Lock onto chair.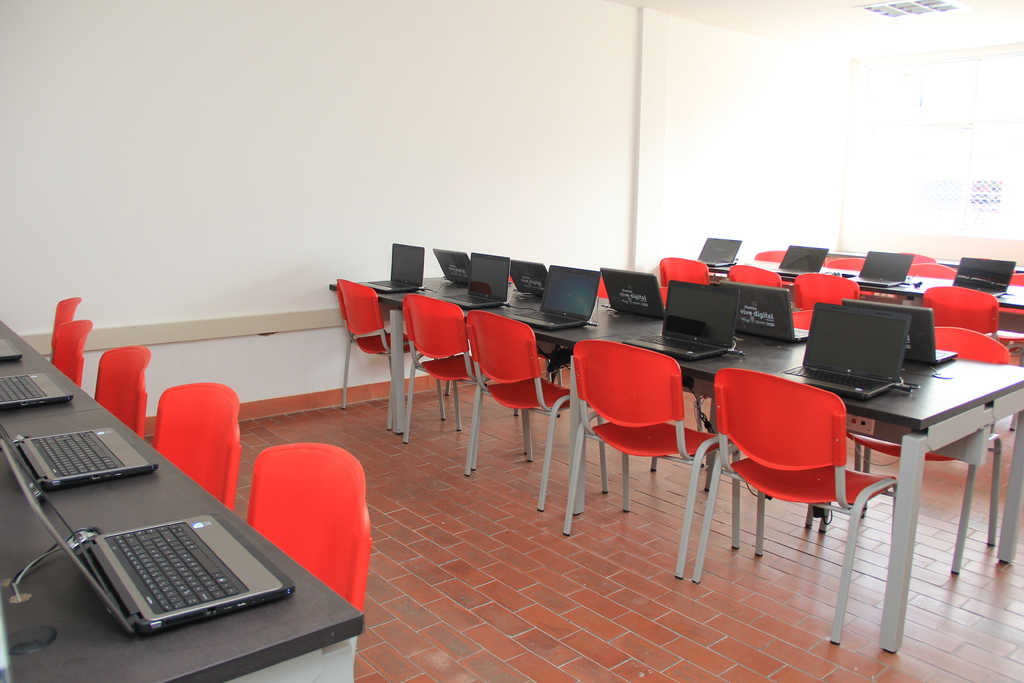
Locked: crop(241, 443, 372, 618).
